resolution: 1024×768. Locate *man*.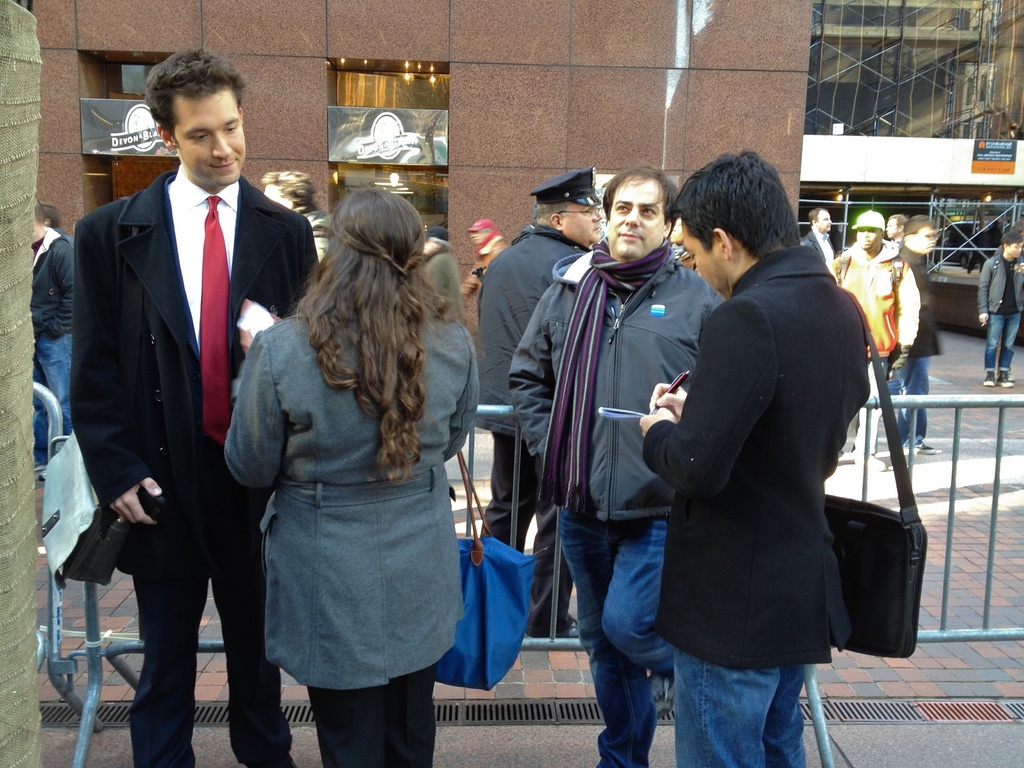
pyautogui.locateOnScreen(977, 230, 1023, 383).
